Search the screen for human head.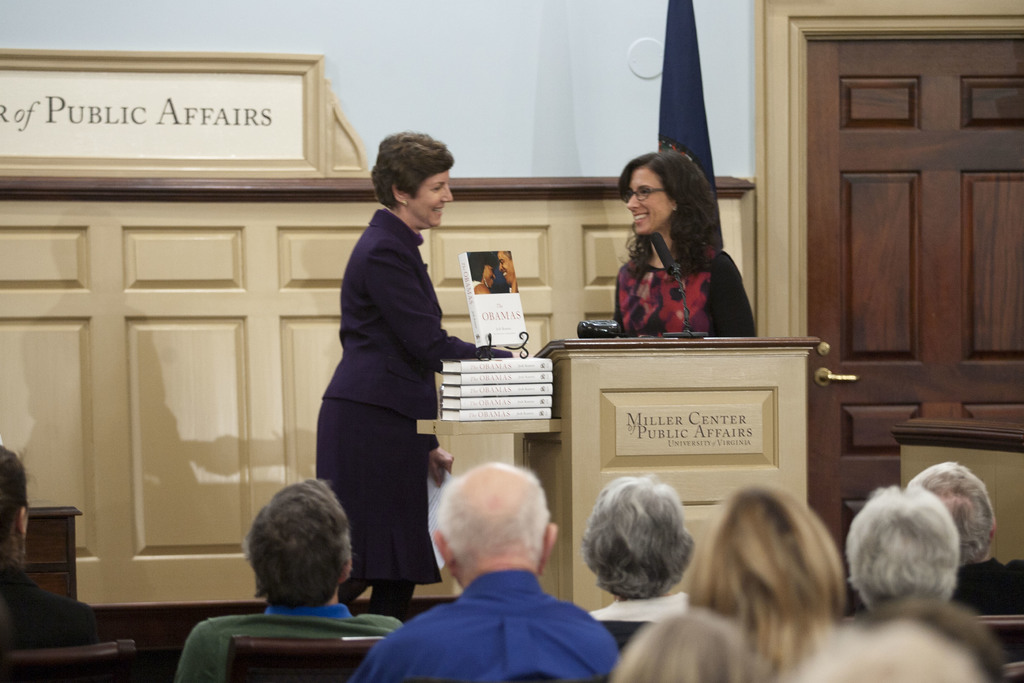
Found at {"left": 496, "top": 249, "right": 515, "bottom": 283}.
